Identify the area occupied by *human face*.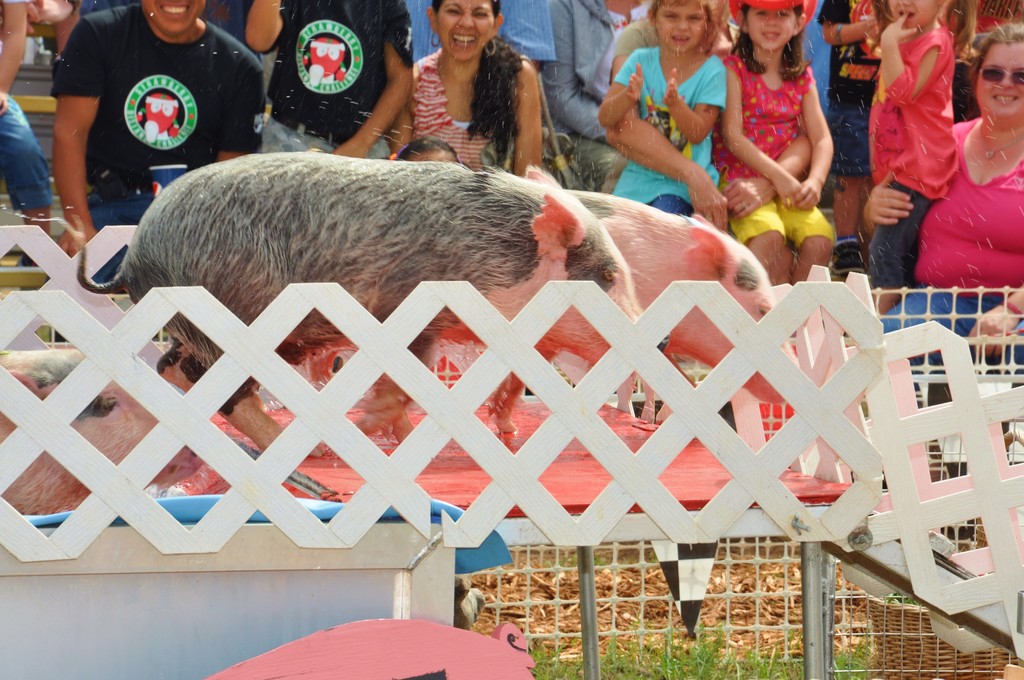
Area: (659, 5, 705, 53).
